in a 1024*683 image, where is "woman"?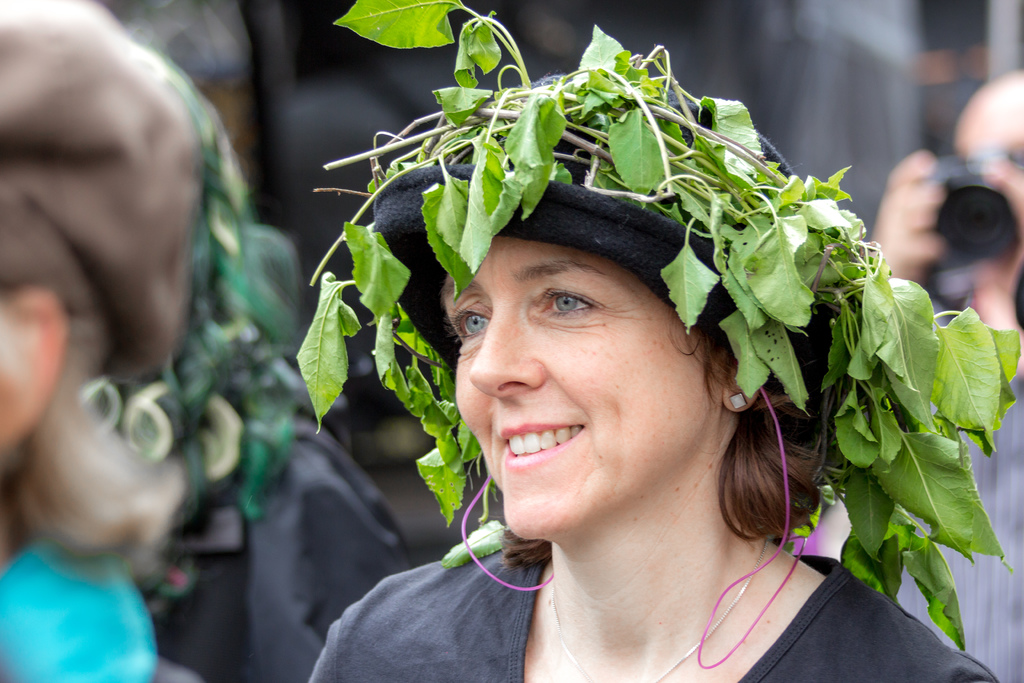
pyautogui.locateOnScreen(244, 106, 941, 682).
